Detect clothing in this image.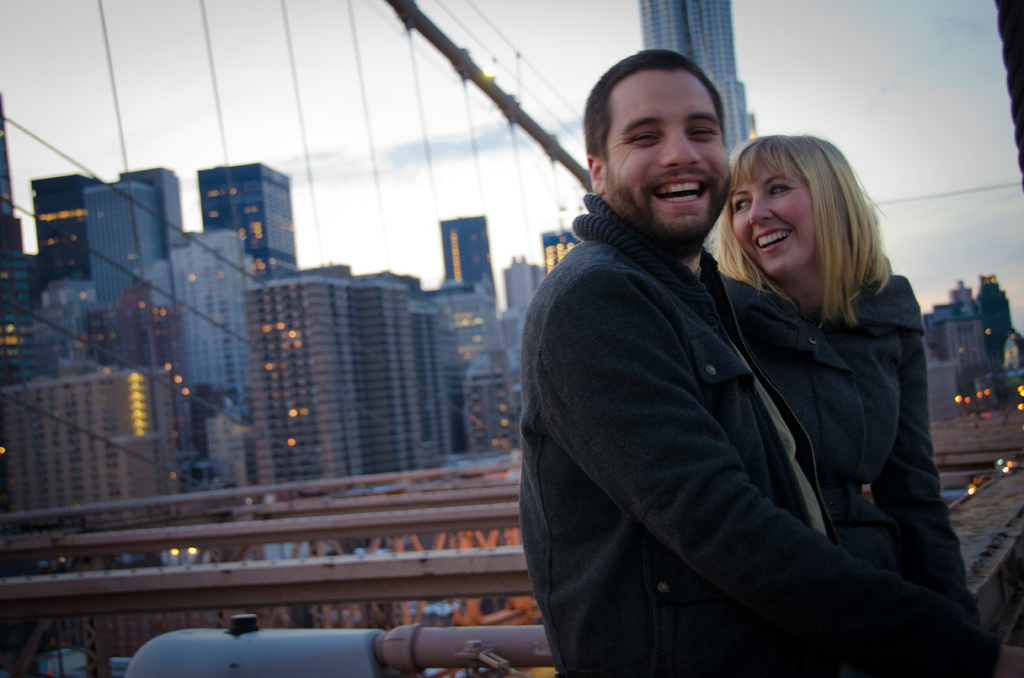
Detection: <box>719,268,993,677</box>.
